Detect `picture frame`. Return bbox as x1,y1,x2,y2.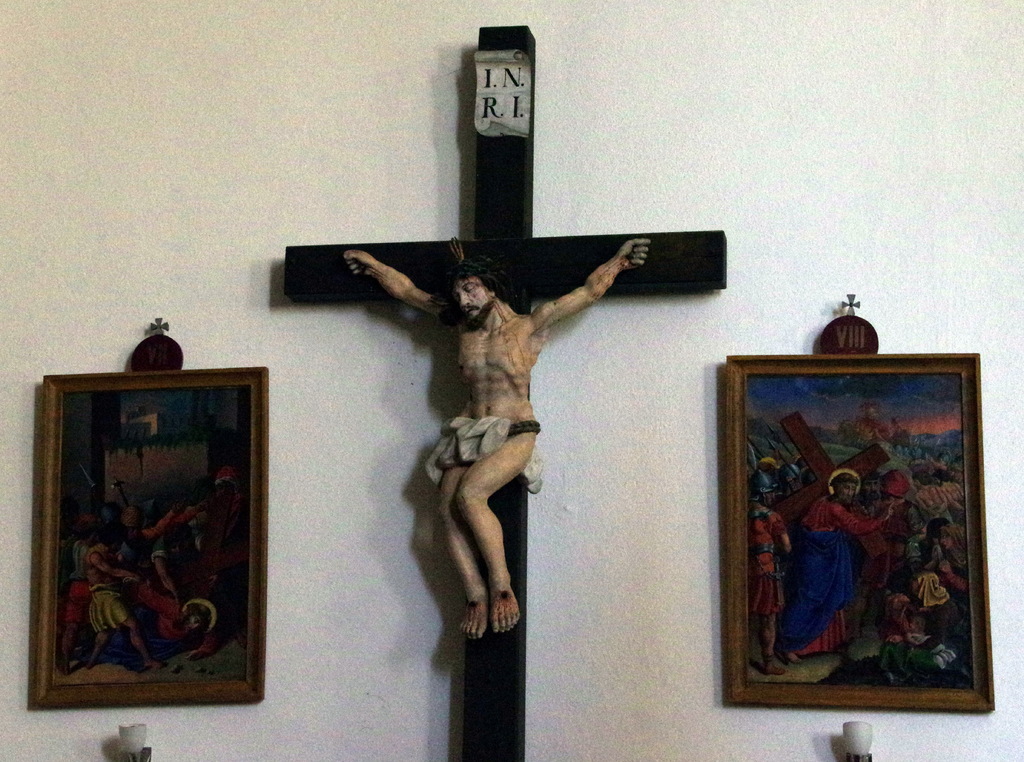
28,318,265,710.
